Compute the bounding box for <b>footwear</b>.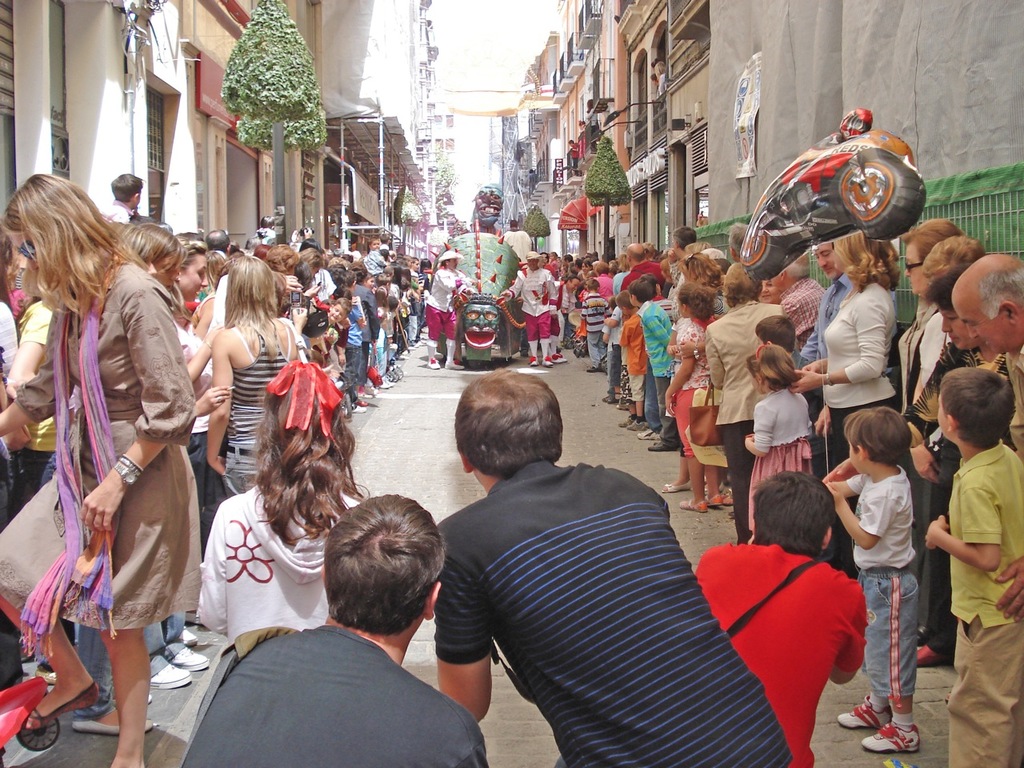
179:630:197:642.
